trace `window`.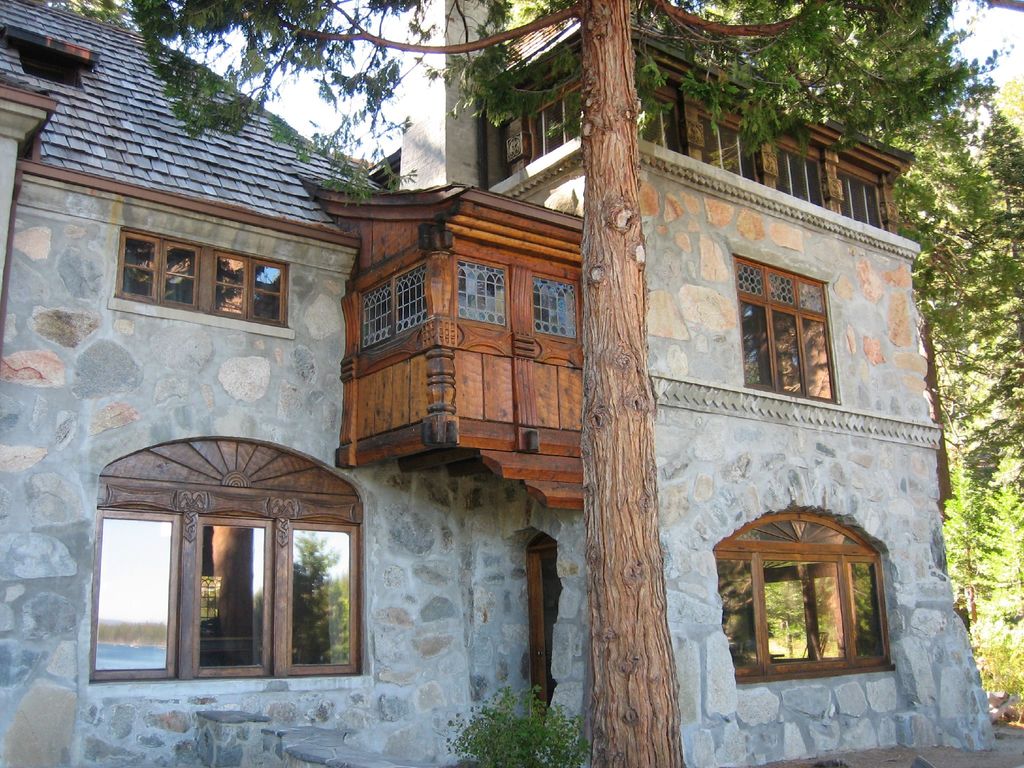
Traced to x1=536, y1=276, x2=576, y2=342.
